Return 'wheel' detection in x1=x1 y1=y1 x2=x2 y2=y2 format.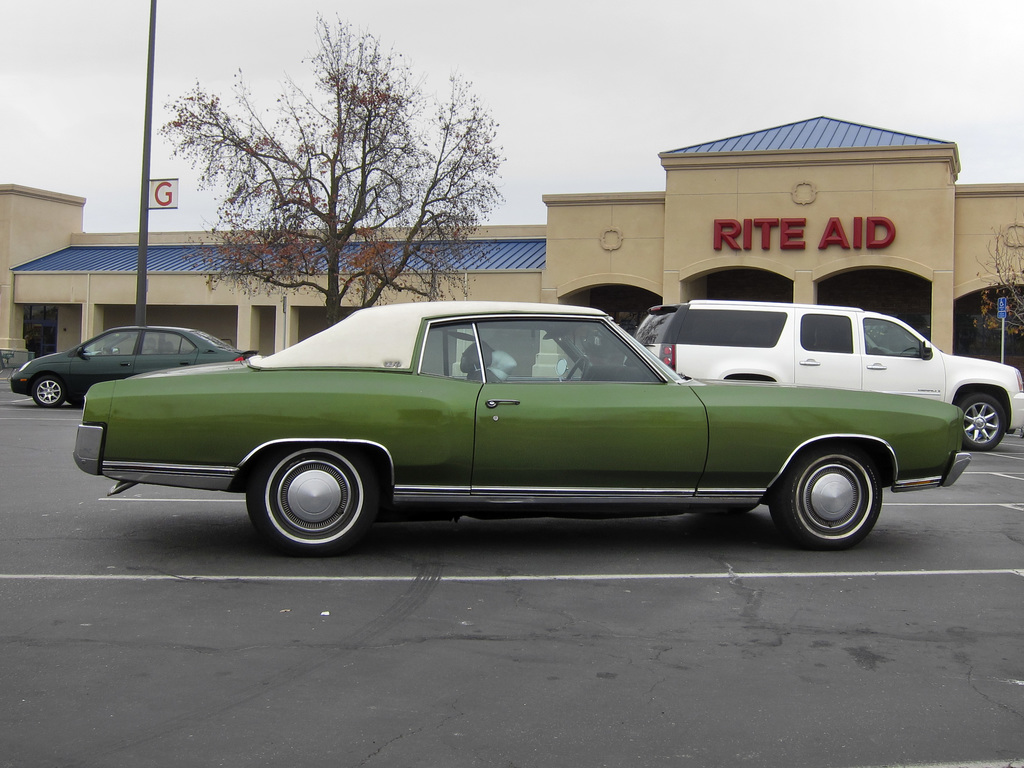
x1=231 y1=445 x2=378 y2=548.
